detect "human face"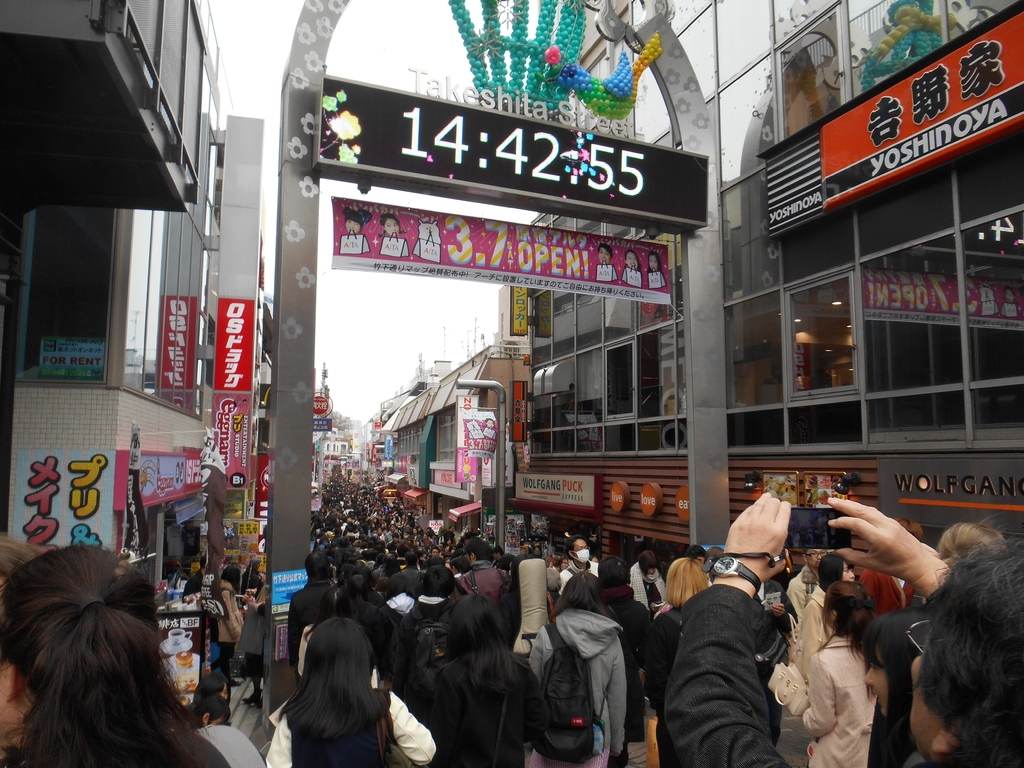
crop(863, 643, 890, 715)
